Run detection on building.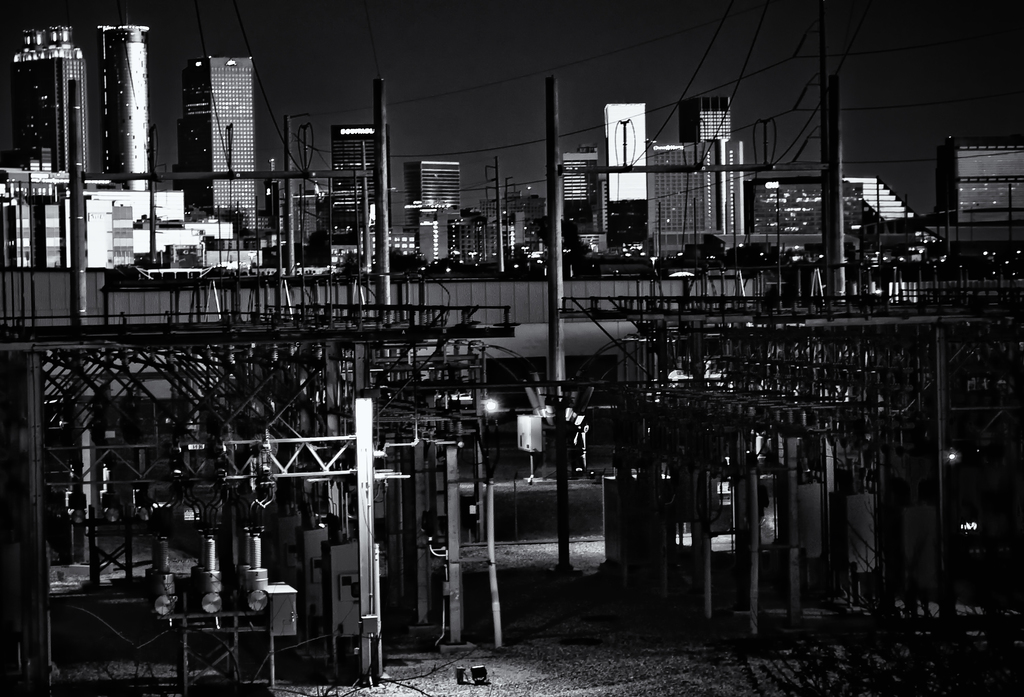
Result: <bbox>94, 22, 152, 192</bbox>.
